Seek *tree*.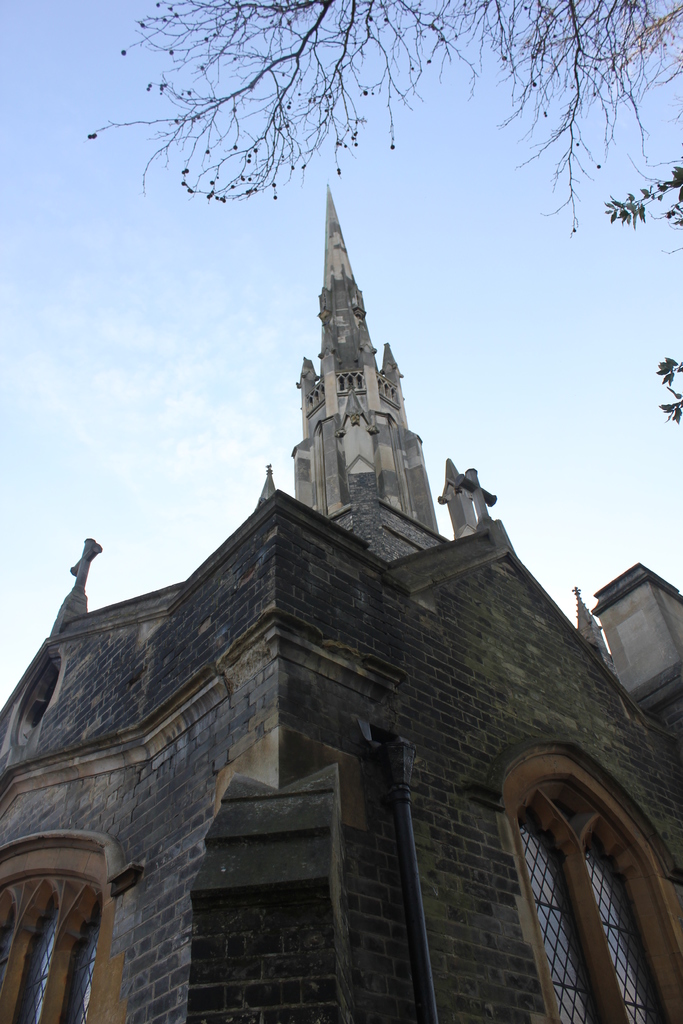
crop(90, 0, 682, 239).
